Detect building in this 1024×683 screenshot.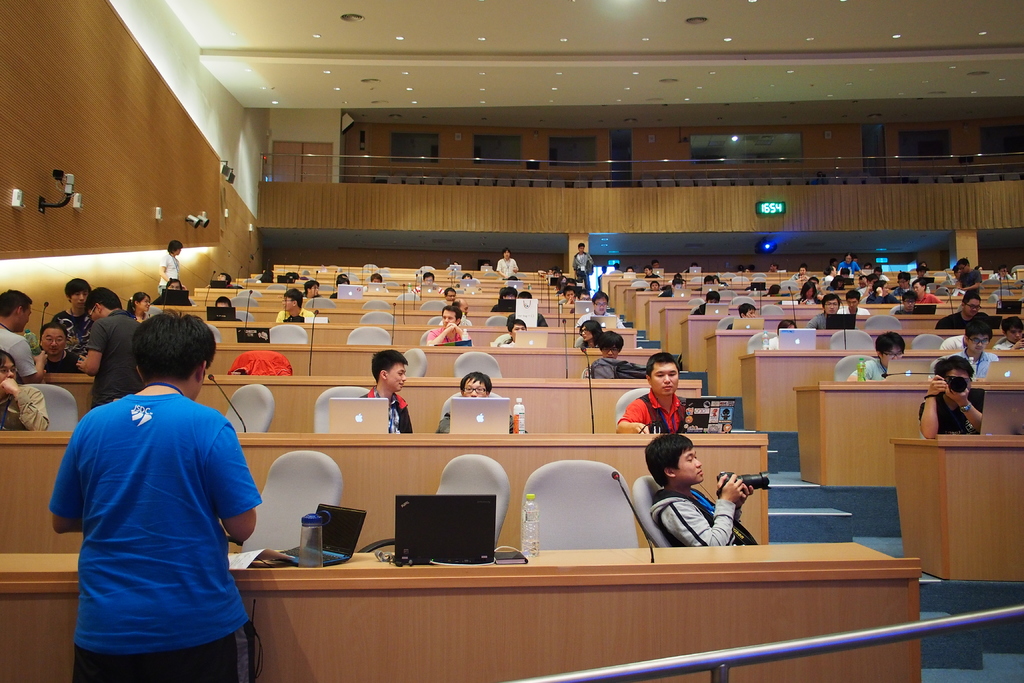
Detection: [0,0,1023,682].
